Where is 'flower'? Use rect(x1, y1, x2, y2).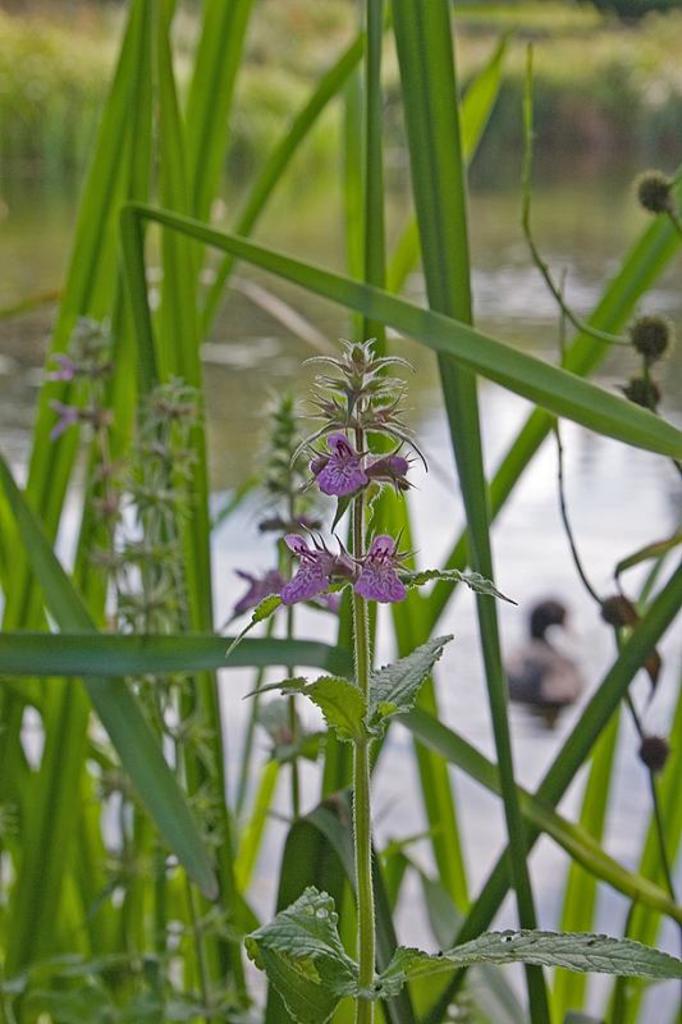
rect(308, 413, 399, 511).
